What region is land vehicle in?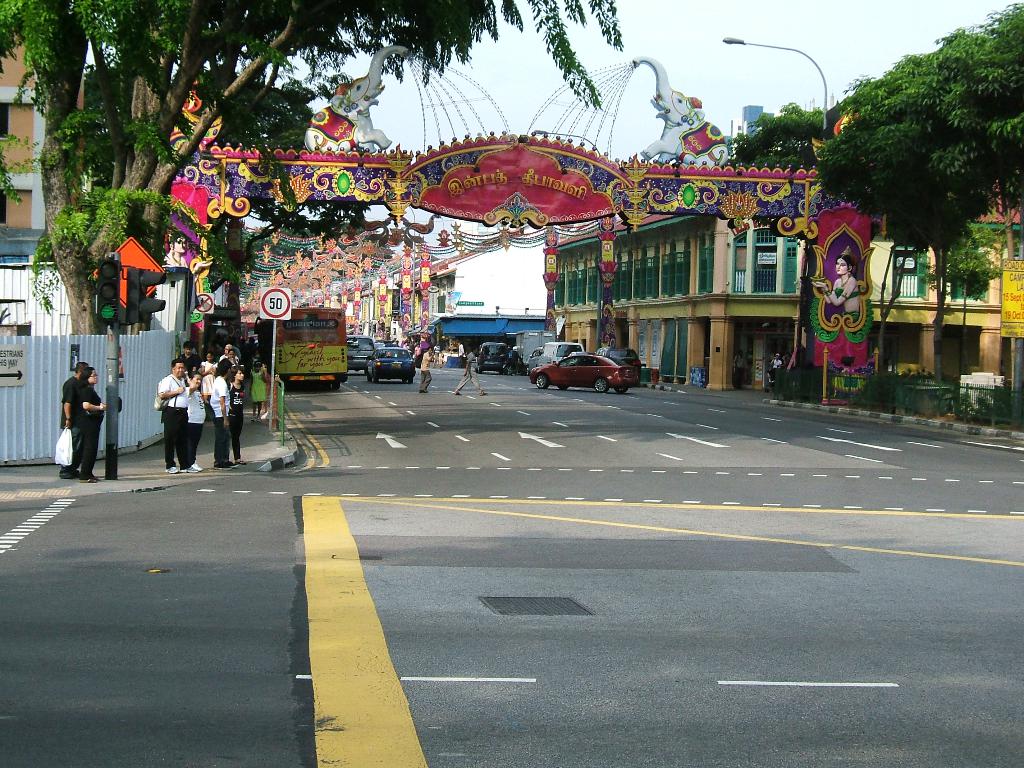
531, 355, 640, 392.
